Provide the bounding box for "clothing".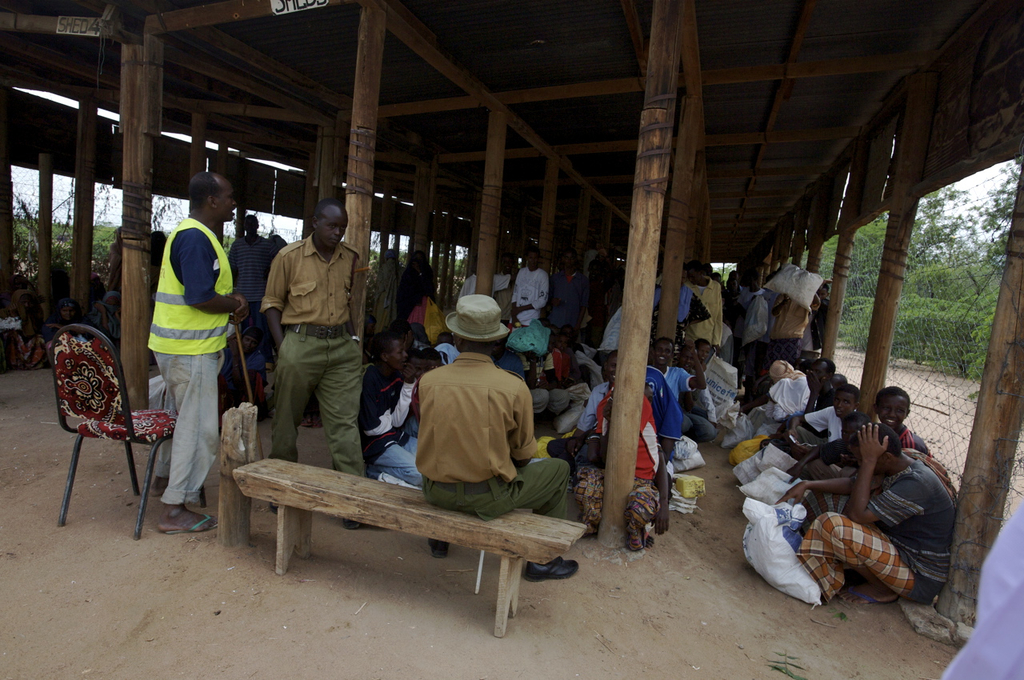
x1=498 y1=350 x2=549 y2=425.
